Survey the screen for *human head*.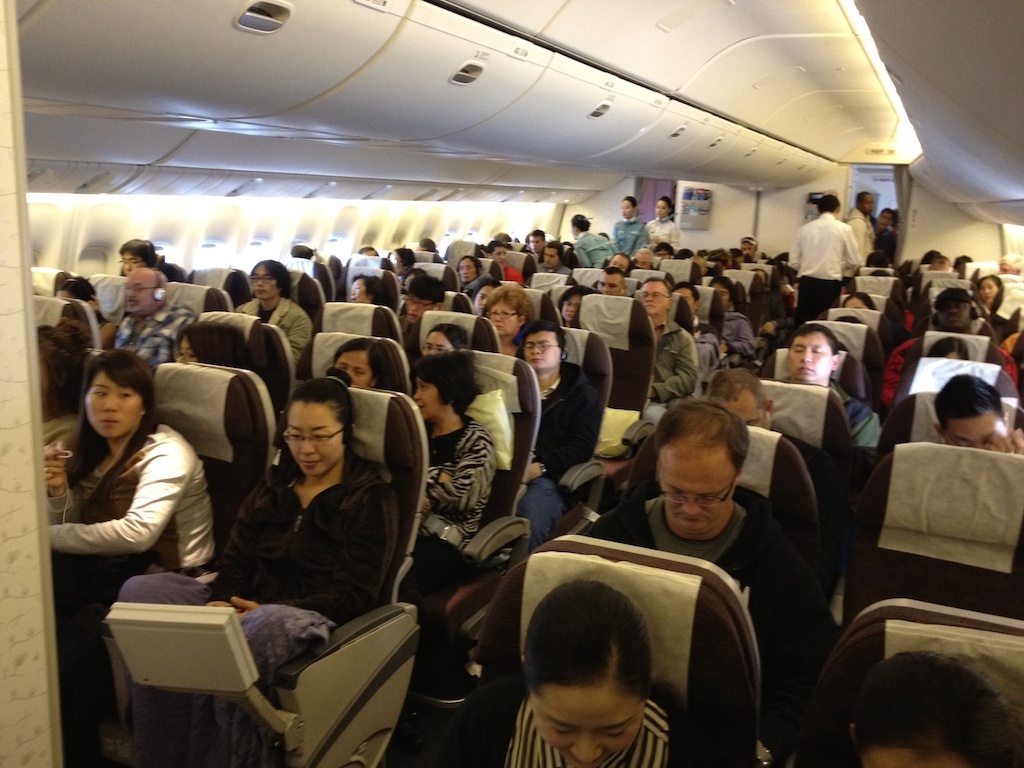
Survey found: {"left": 653, "top": 400, "right": 751, "bottom": 537}.
